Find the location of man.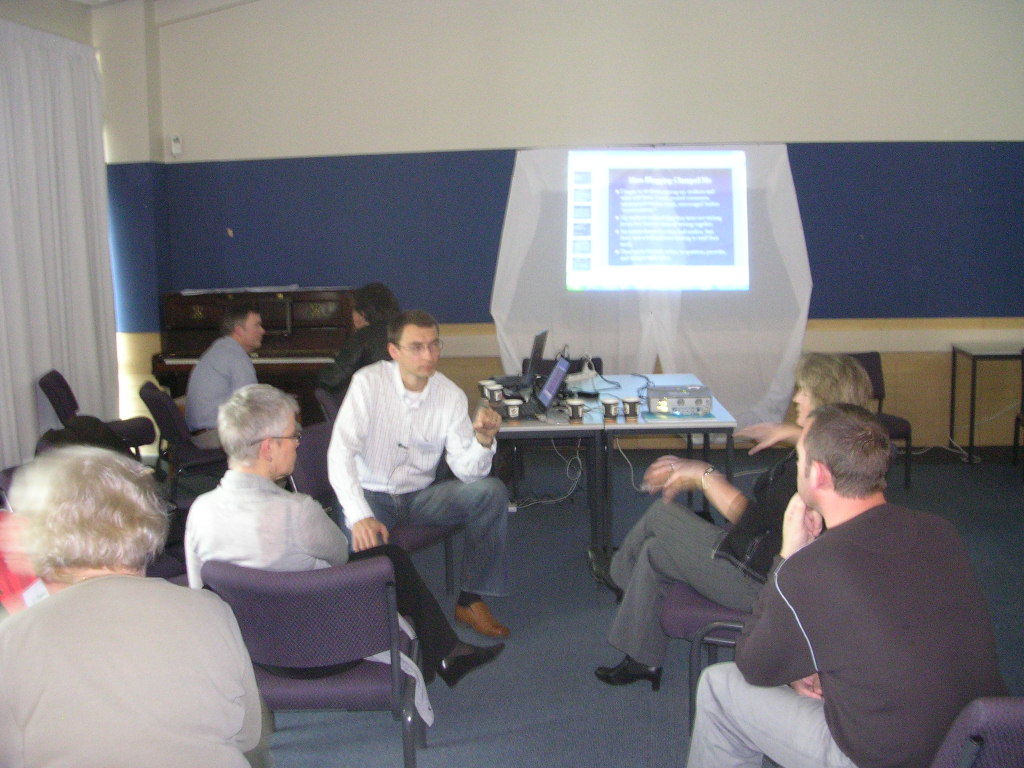
Location: select_region(682, 402, 1008, 767).
